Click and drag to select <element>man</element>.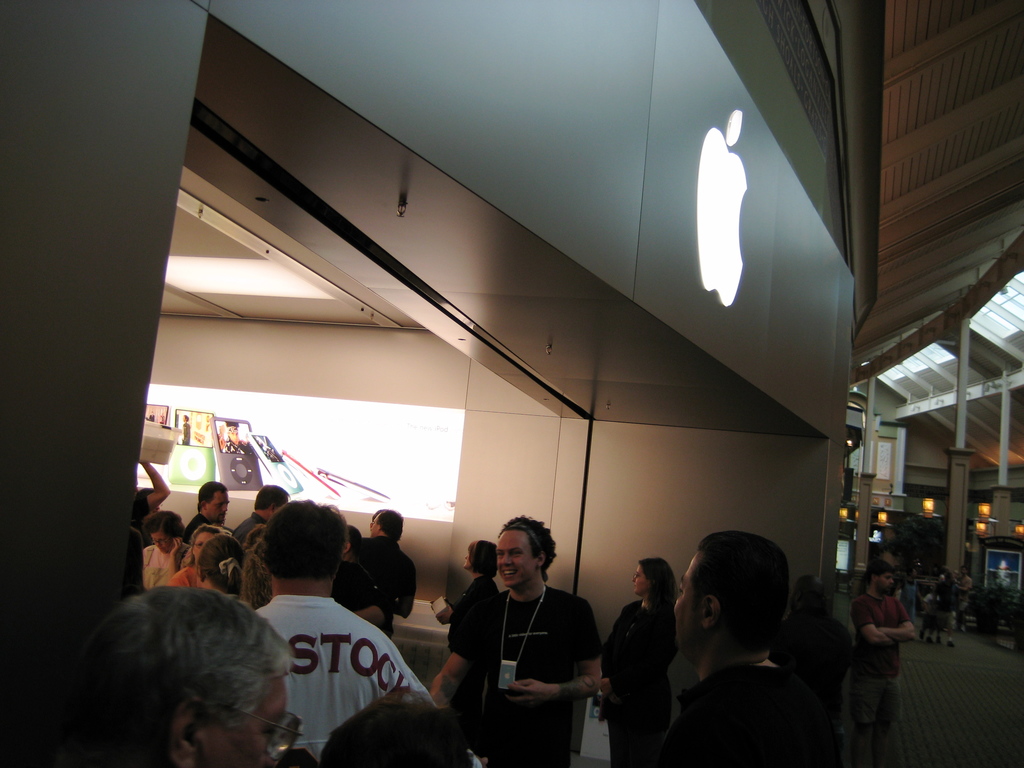
Selection: detection(339, 524, 394, 642).
